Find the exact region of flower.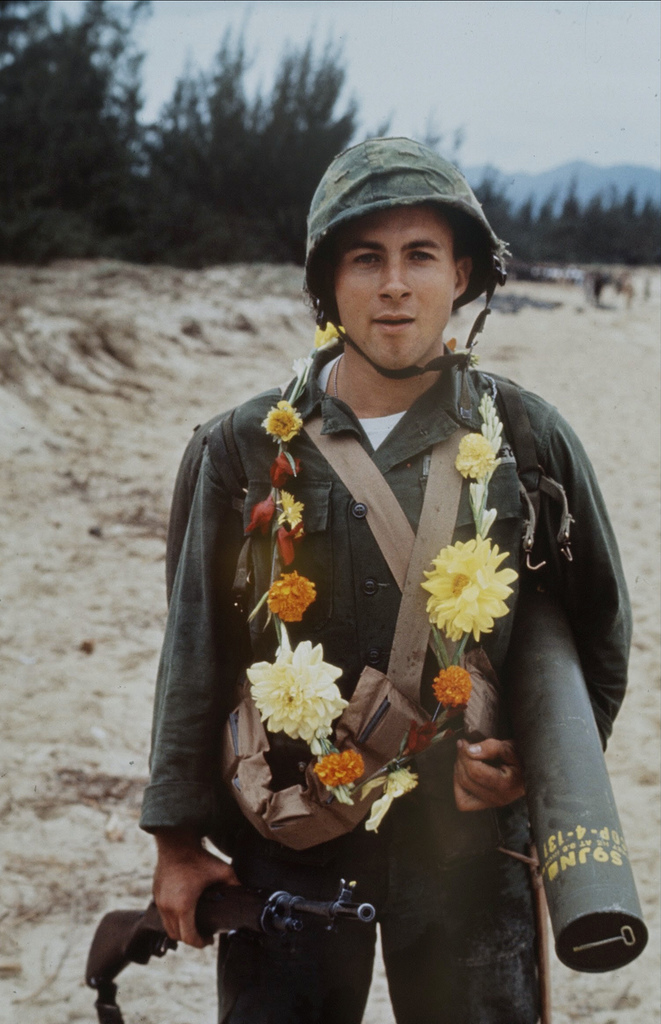
Exact region: (left=281, top=490, right=305, bottom=534).
